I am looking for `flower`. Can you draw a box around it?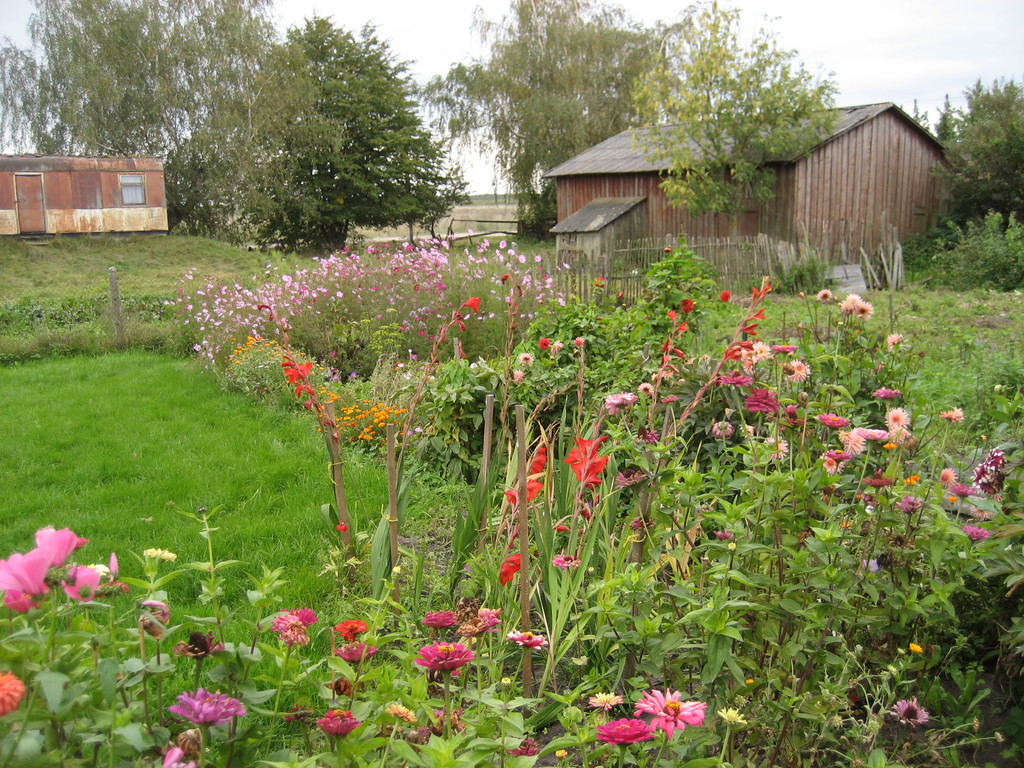
Sure, the bounding box is 412,638,475,671.
